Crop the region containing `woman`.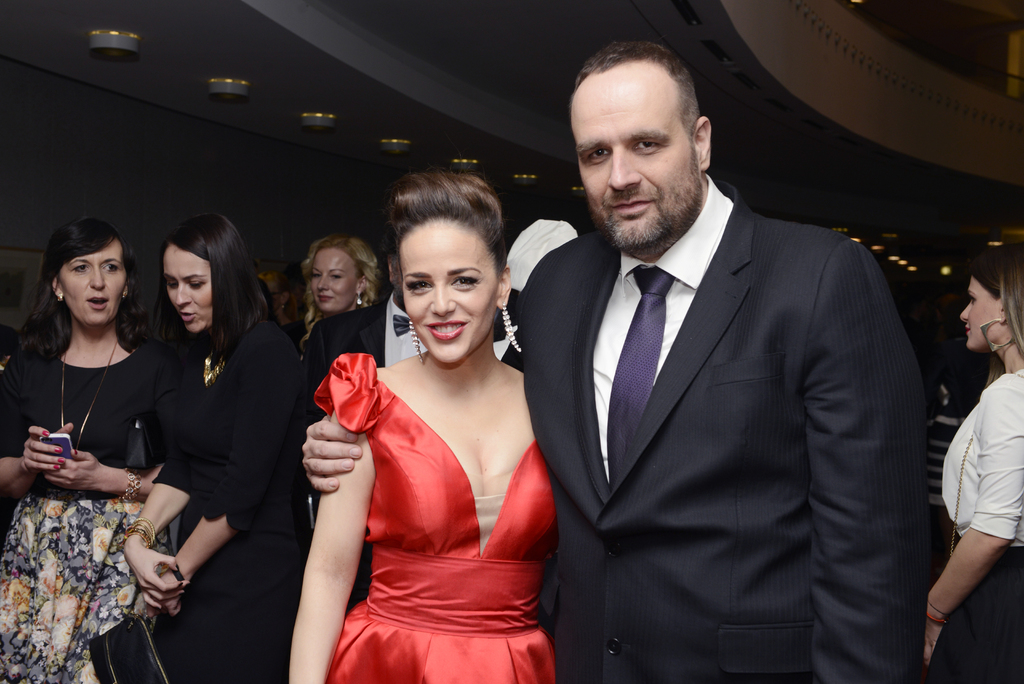
Crop region: crop(120, 211, 315, 683).
